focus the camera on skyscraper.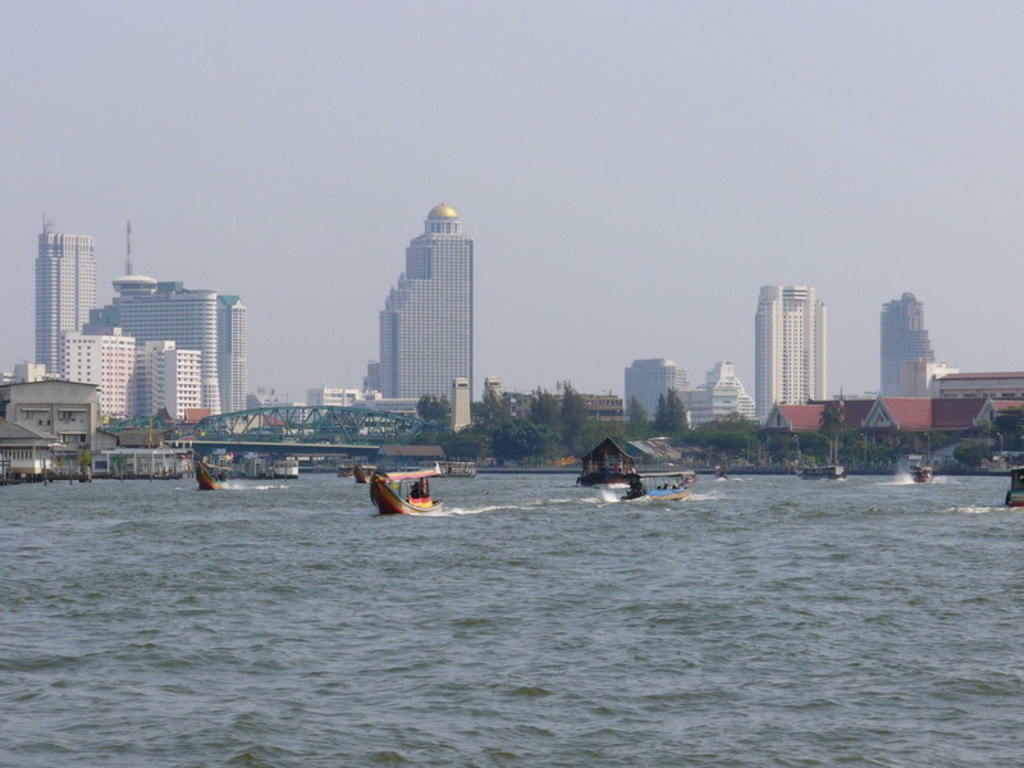
Focus region: l=35, t=227, r=99, b=376.
